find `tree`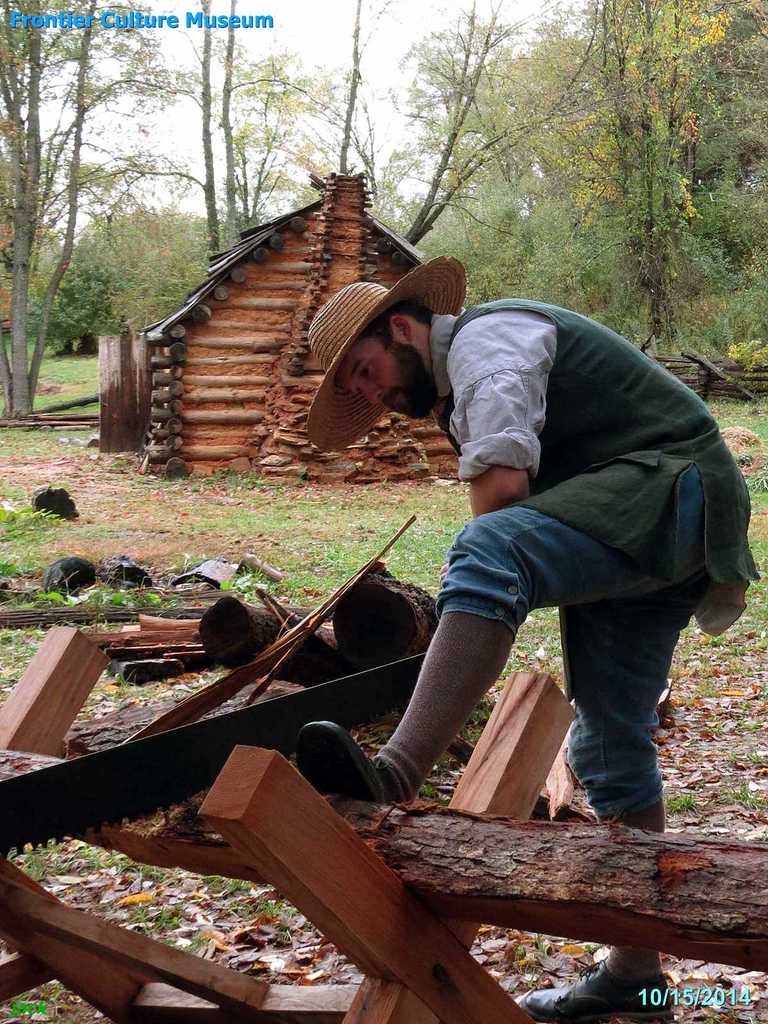
left=116, top=0, right=376, bottom=254
